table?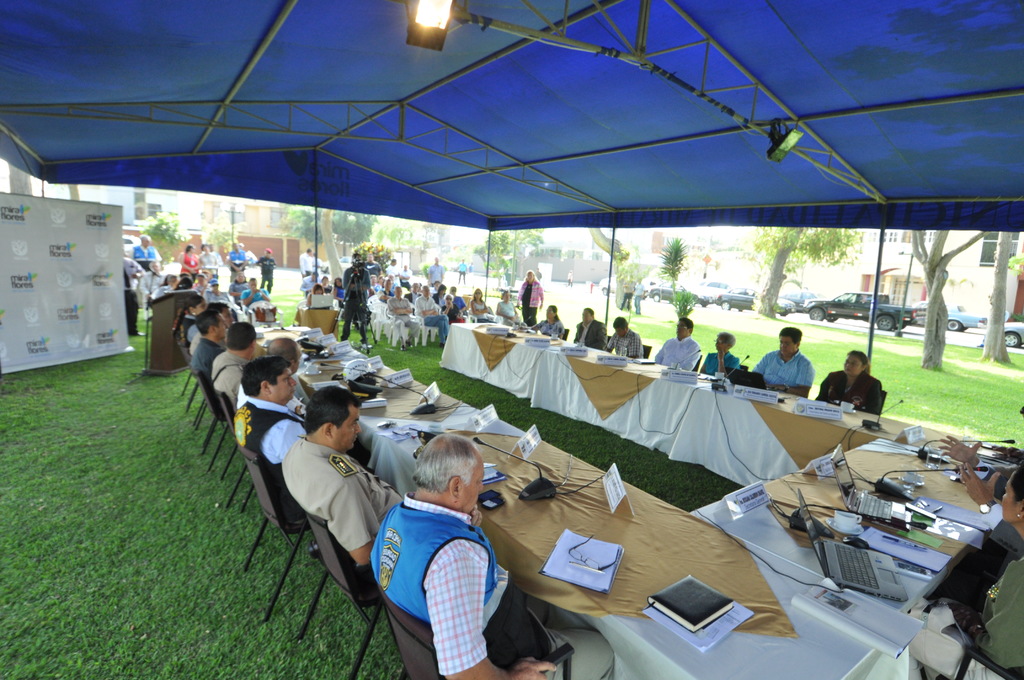
(621, 428, 1000, 678)
